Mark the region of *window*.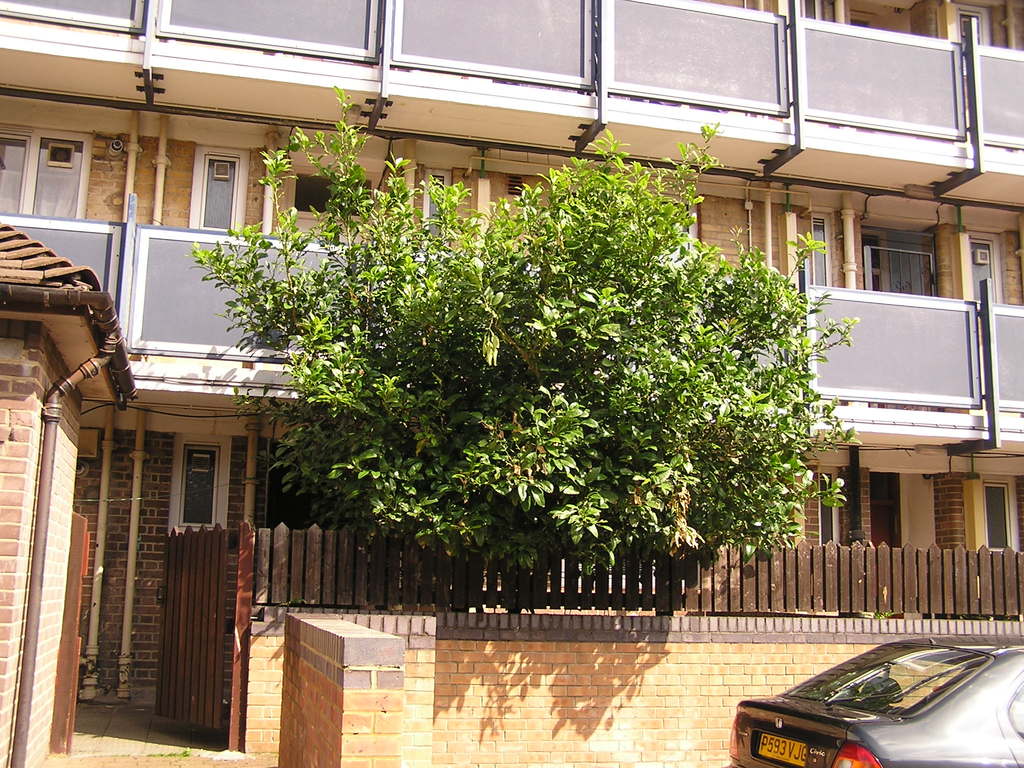
Region: pyautogui.locateOnScreen(812, 214, 831, 283).
